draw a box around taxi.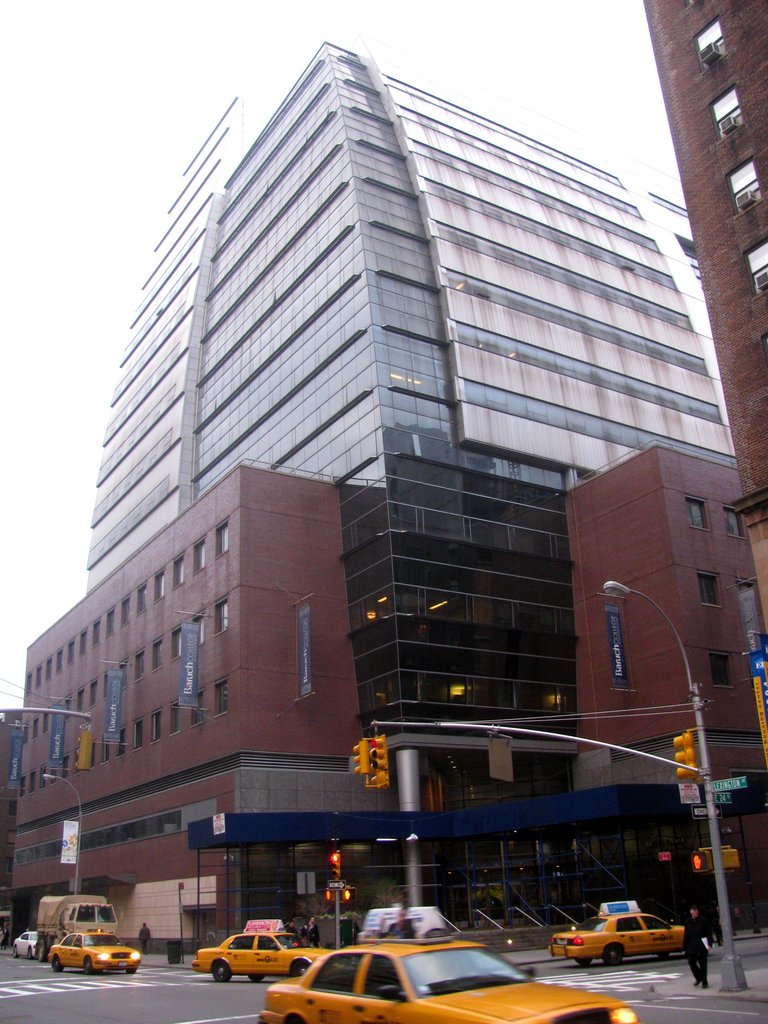
x1=545 y1=900 x2=689 y2=970.
